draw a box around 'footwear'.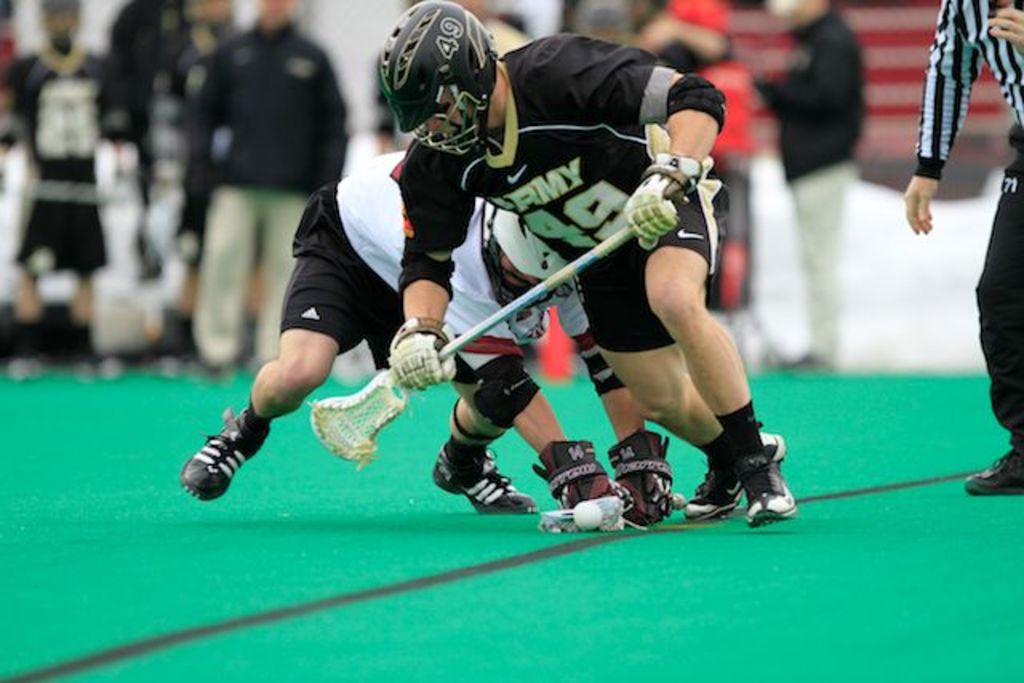
select_region(427, 433, 533, 520).
